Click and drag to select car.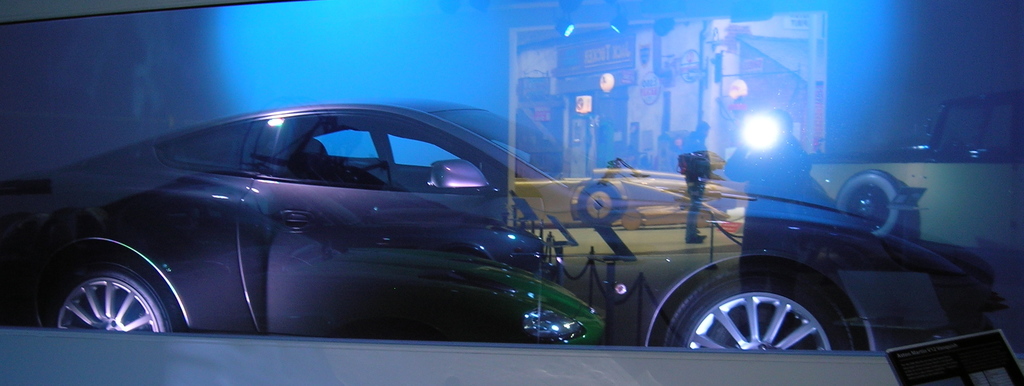
Selection: detection(3, 97, 1014, 355).
